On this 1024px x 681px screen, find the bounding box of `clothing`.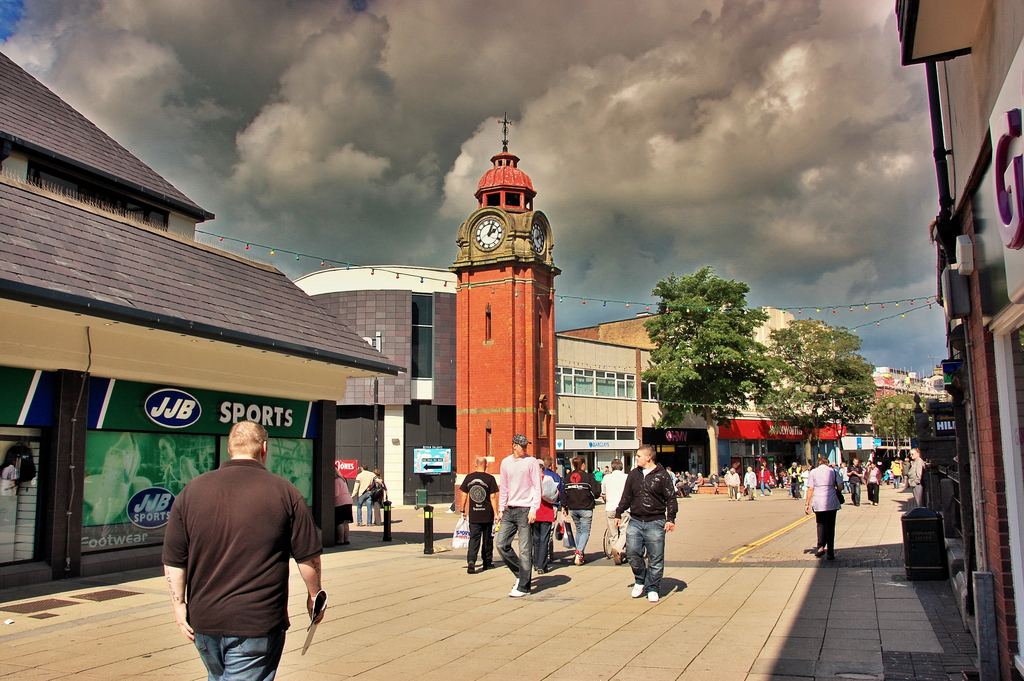
Bounding box: BBox(560, 464, 597, 557).
